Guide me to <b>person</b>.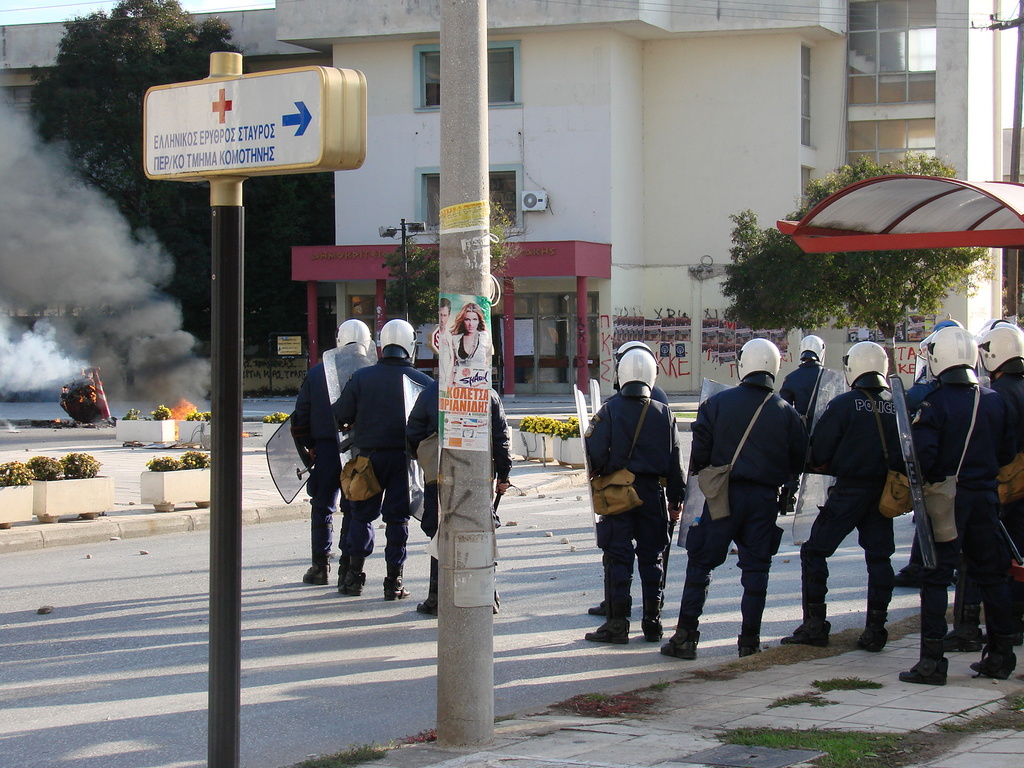
Guidance: l=438, t=297, r=452, b=392.
